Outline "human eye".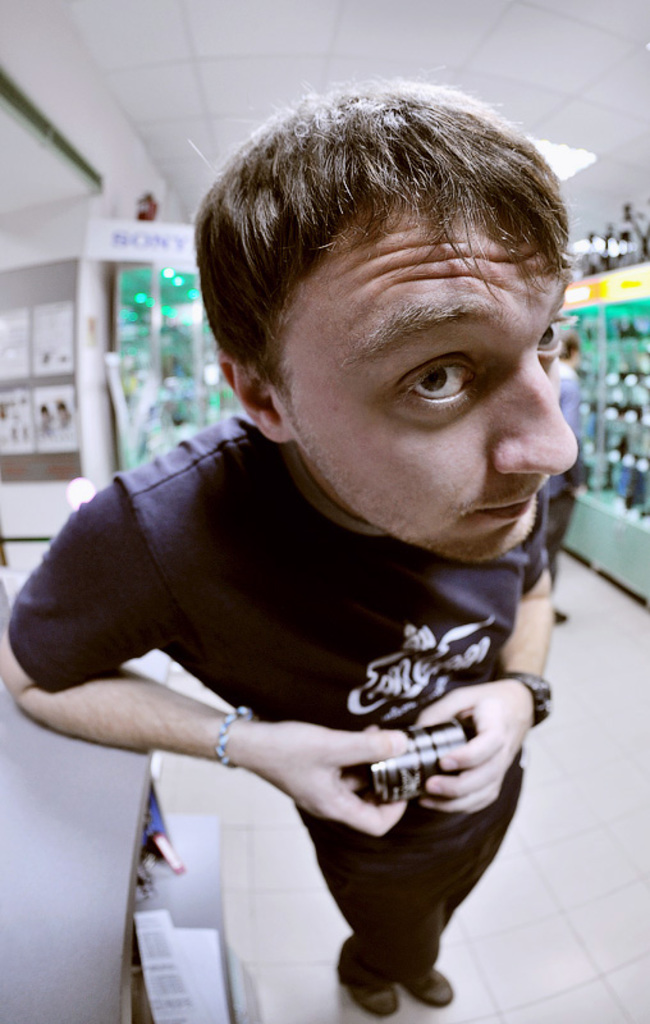
Outline: x1=400, y1=347, x2=503, y2=413.
